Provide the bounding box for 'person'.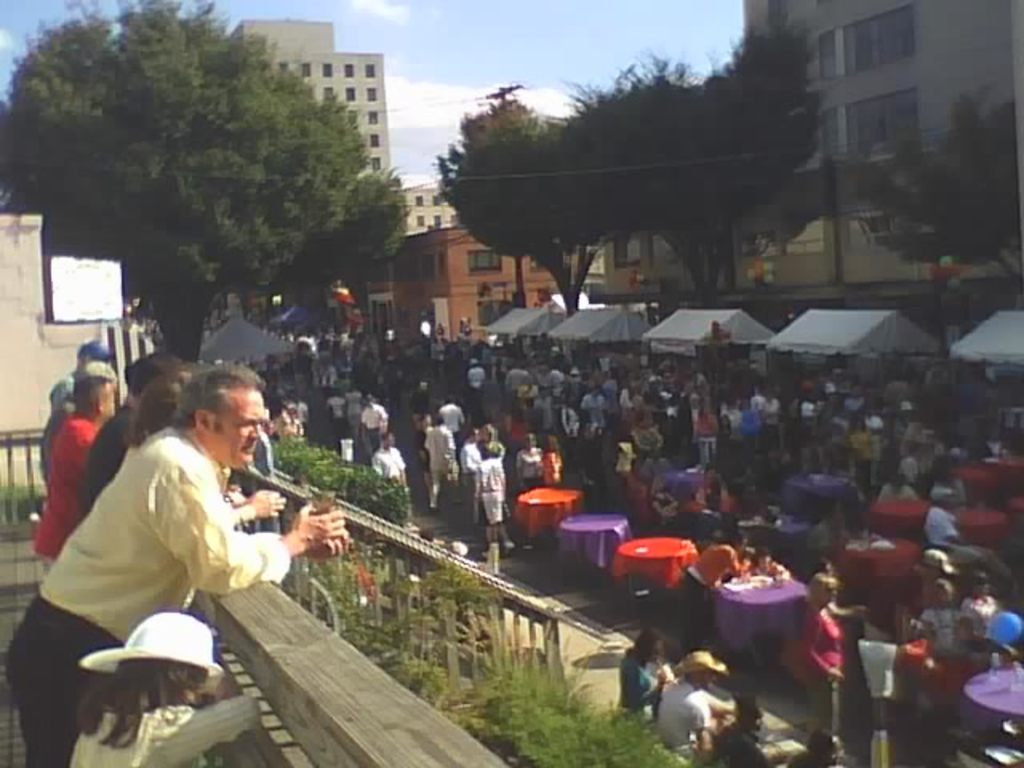
select_region(882, 477, 918, 506).
